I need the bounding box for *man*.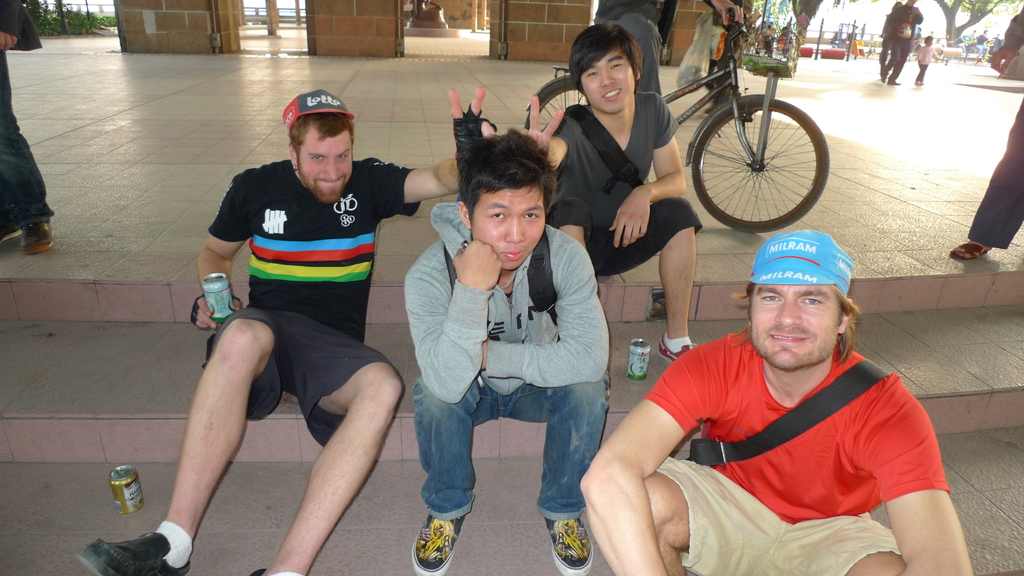
Here it is: 580,228,977,575.
